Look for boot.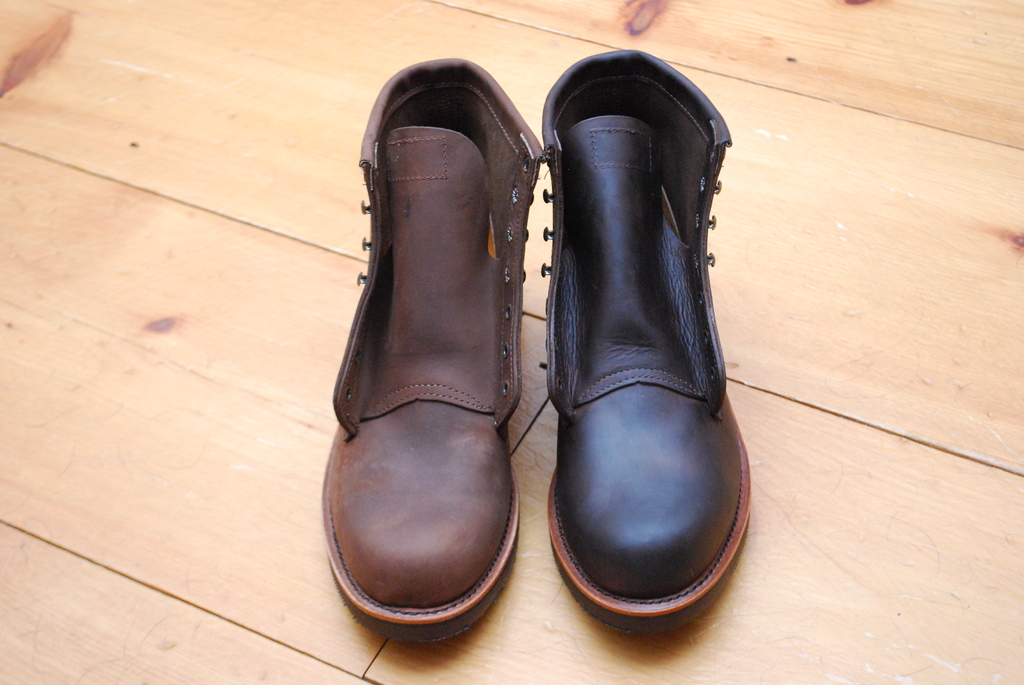
Found: region(527, 44, 759, 681).
